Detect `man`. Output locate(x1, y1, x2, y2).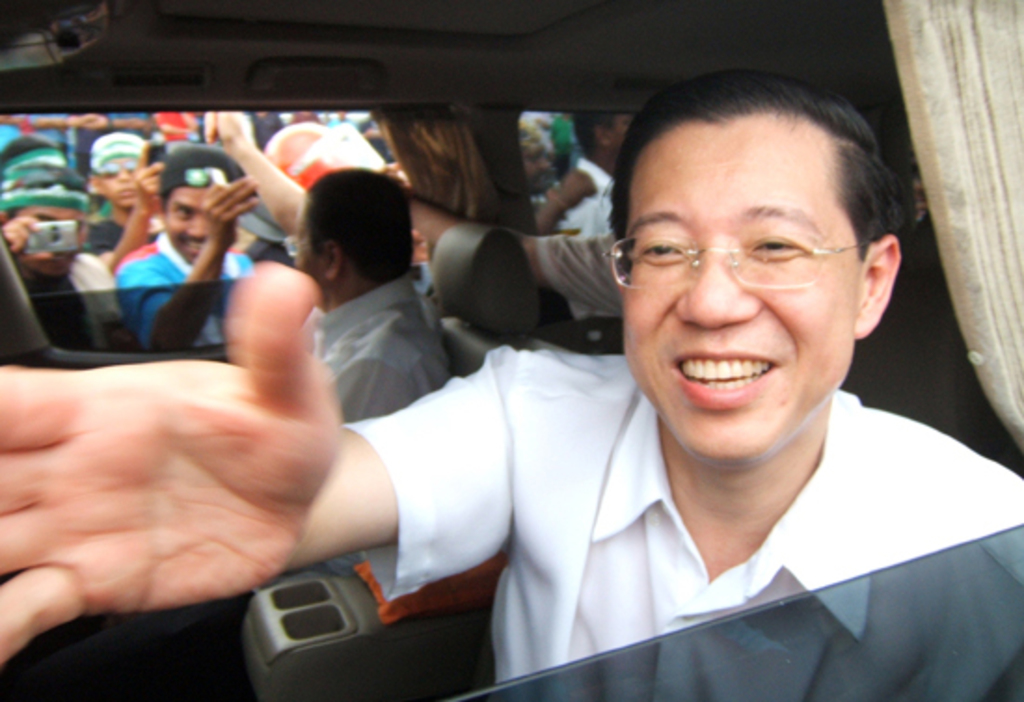
locate(0, 73, 1022, 700).
